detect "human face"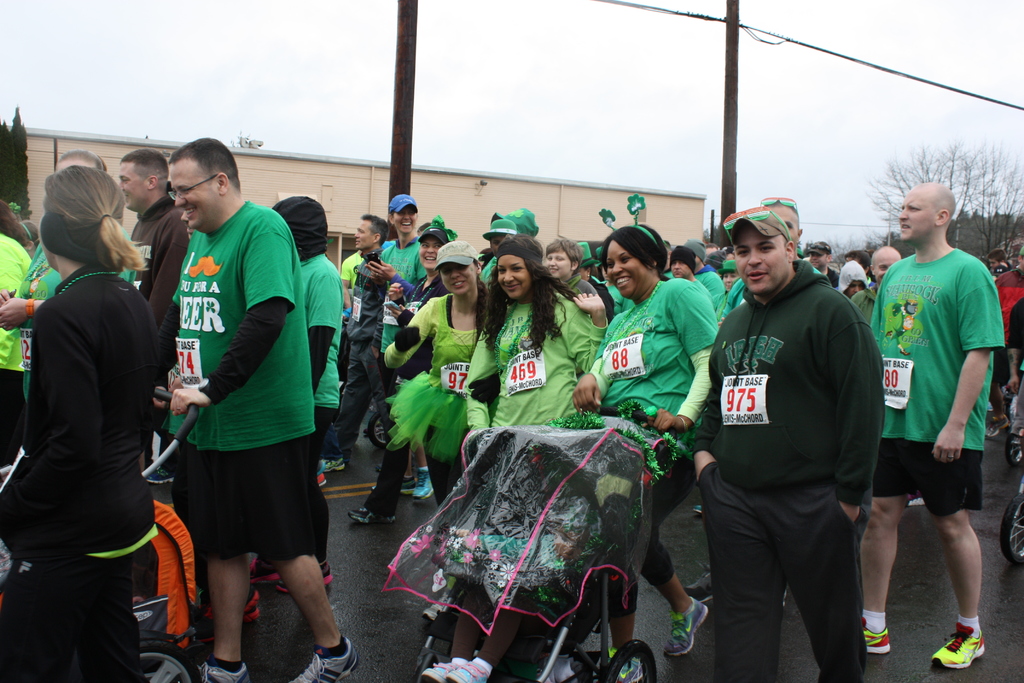
bbox=(675, 263, 691, 280)
